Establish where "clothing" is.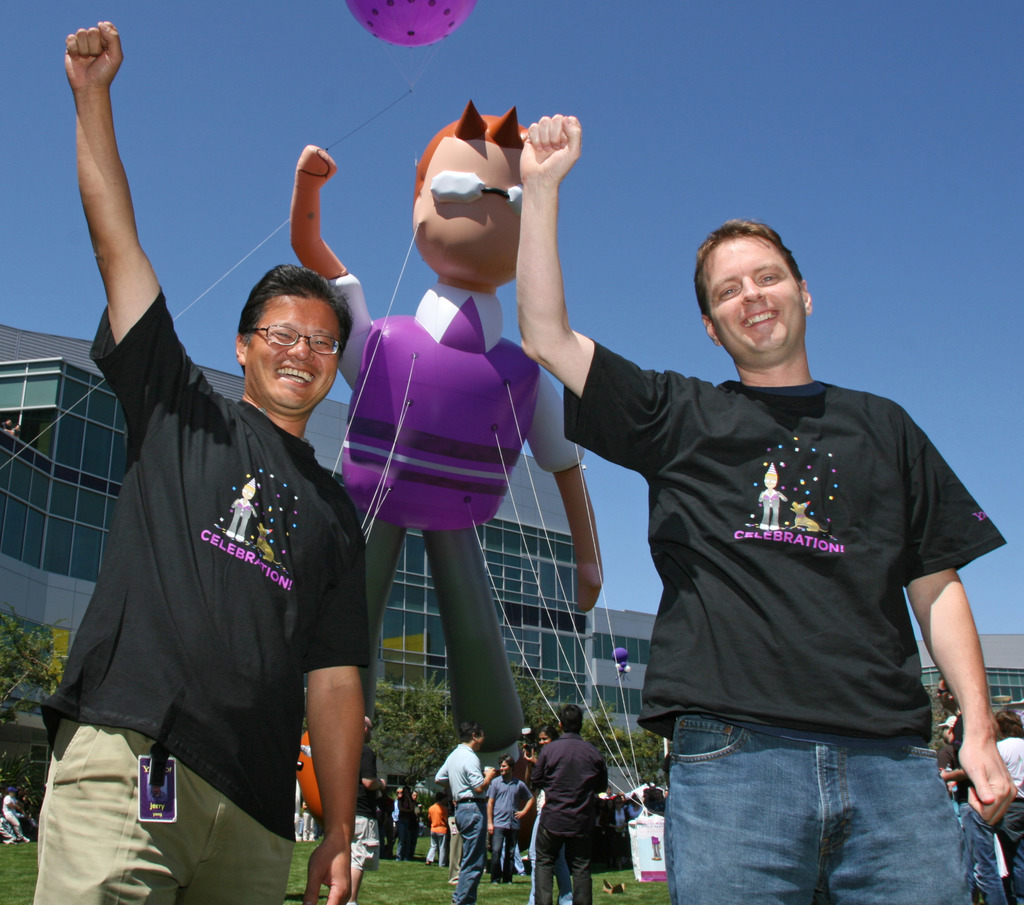
Established at (328,270,586,753).
